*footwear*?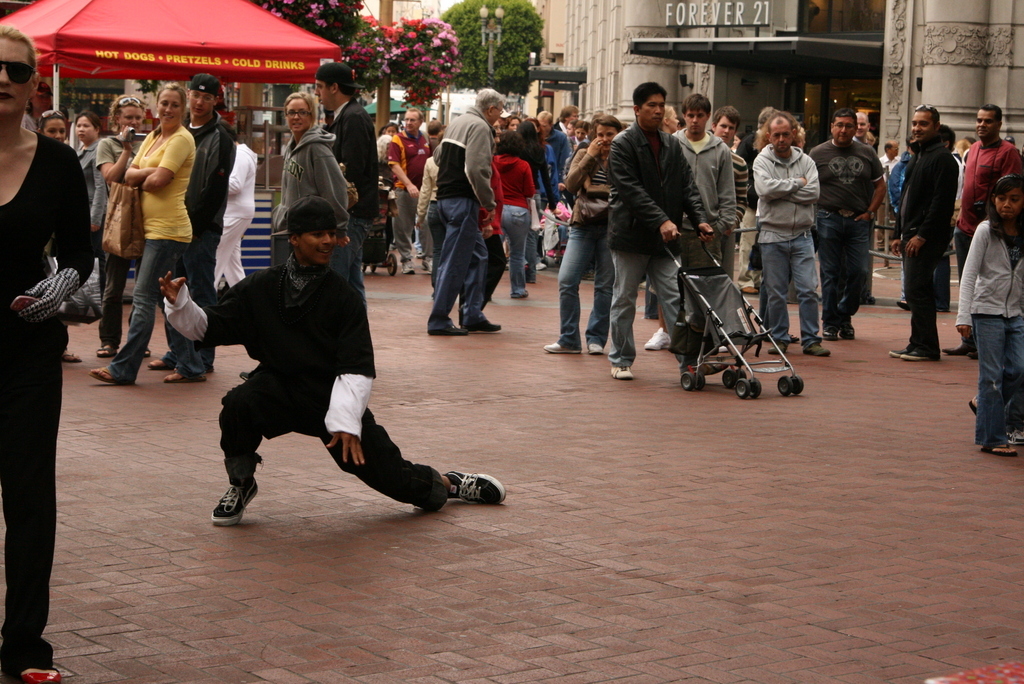
box(802, 342, 831, 358)
